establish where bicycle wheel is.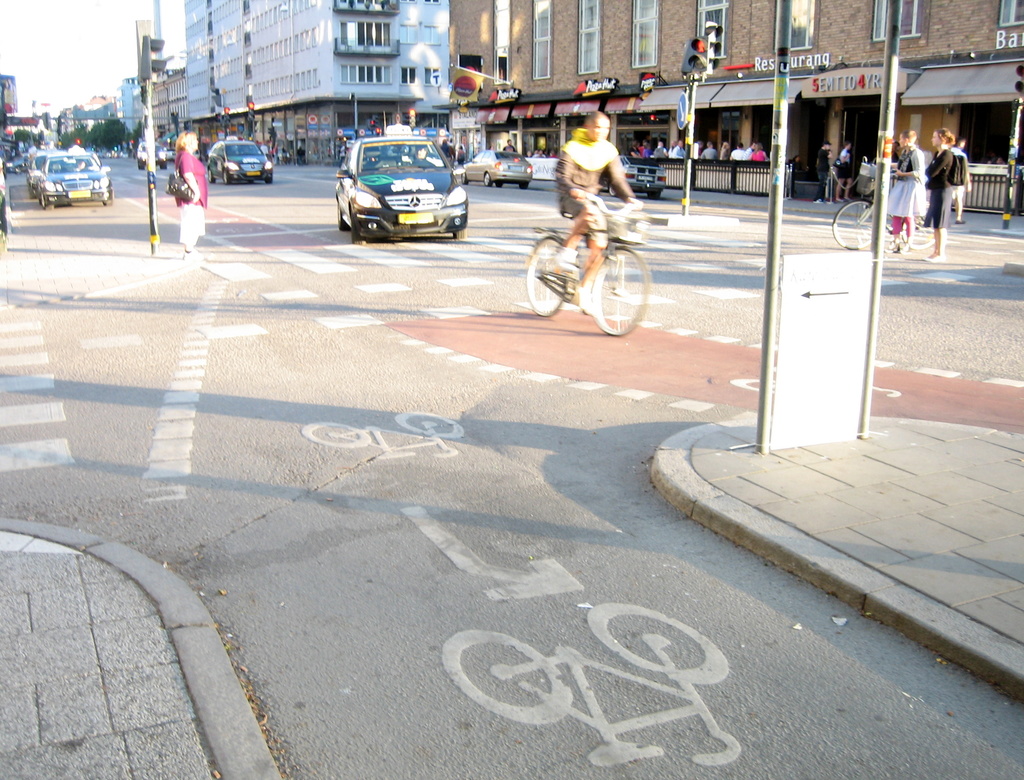
Established at {"left": 589, "top": 244, "right": 650, "bottom": 335}.
